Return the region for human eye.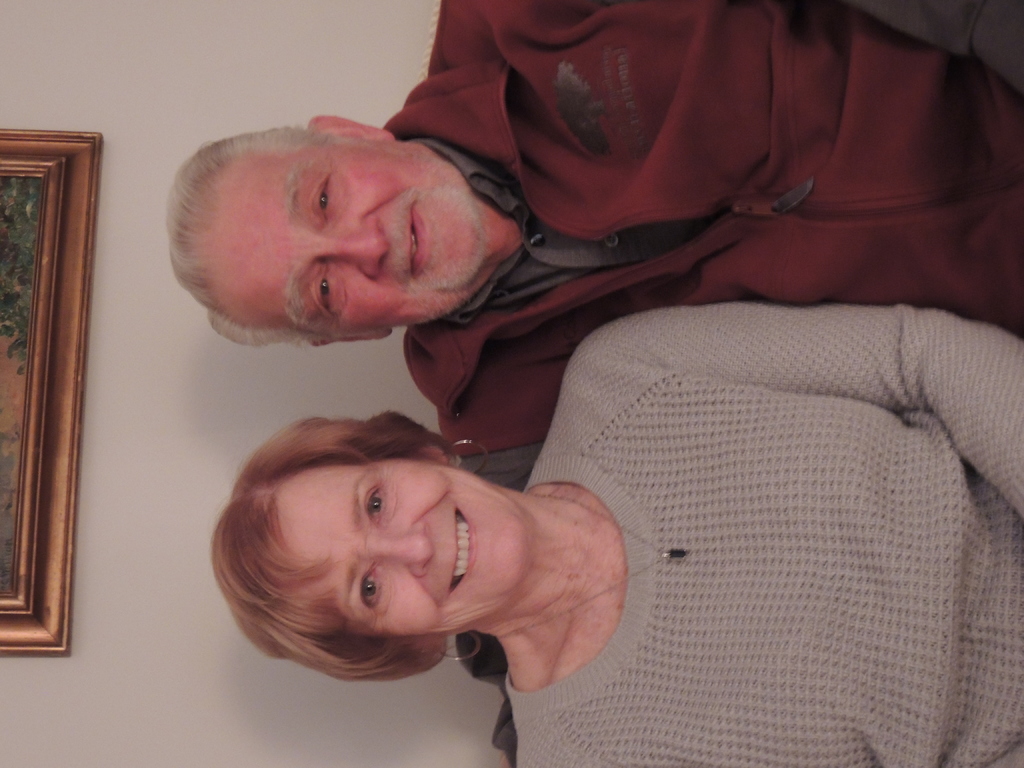
x1=310, y1=264, x2=337, y2=320.
